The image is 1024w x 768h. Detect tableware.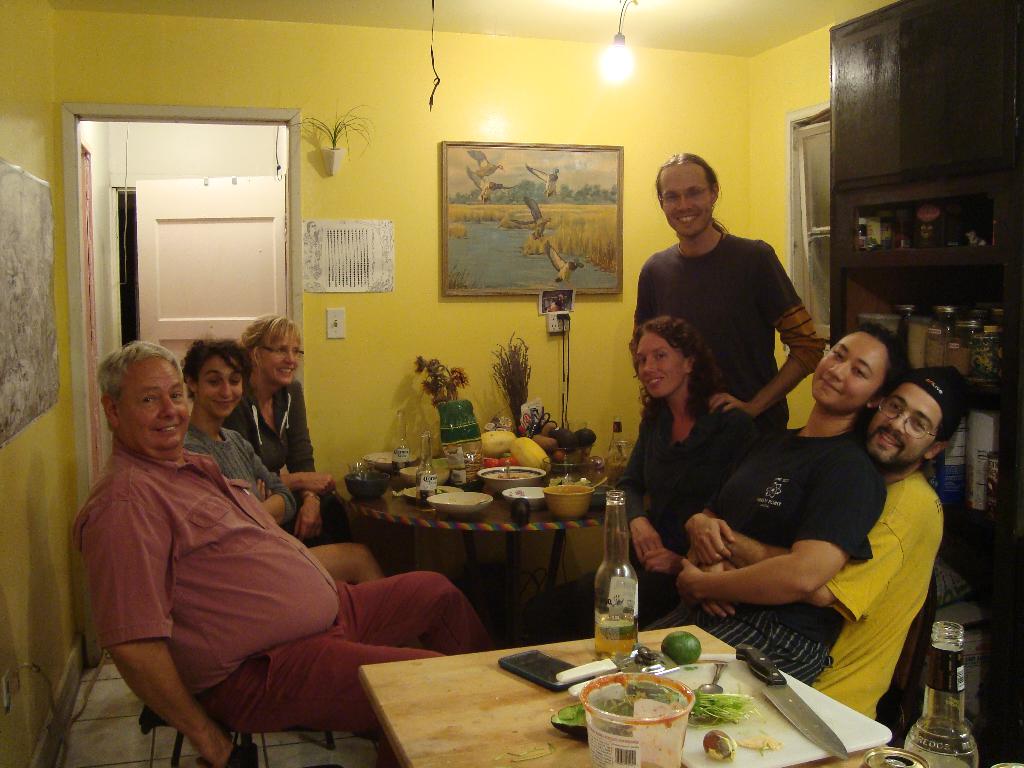
Detection: box(404, 482, 463, 499).
